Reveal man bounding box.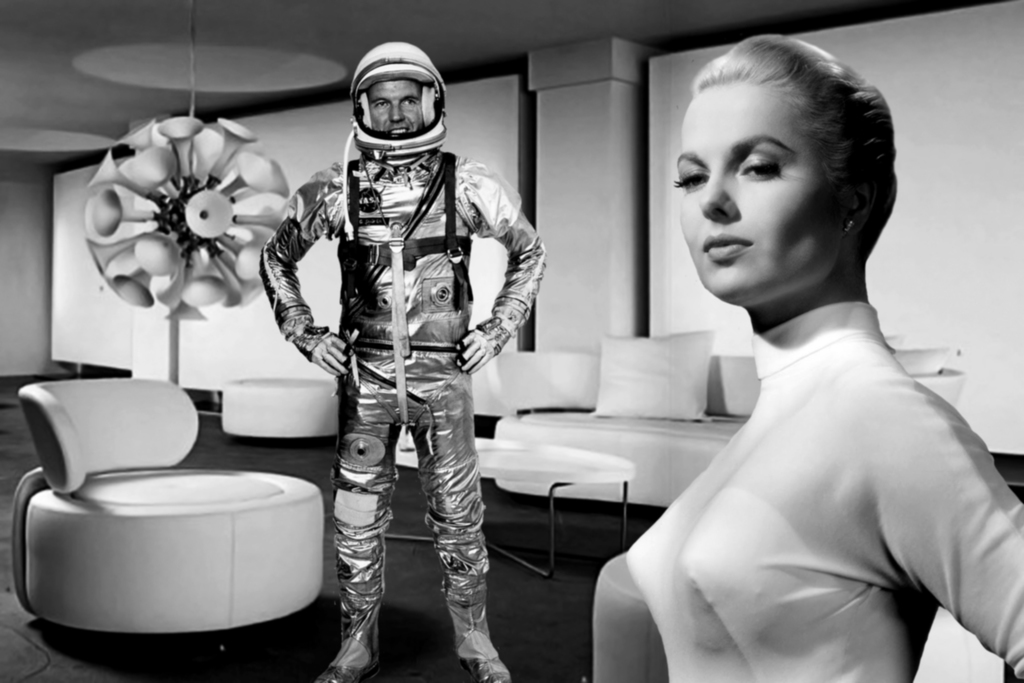
Revealed: x1=252, y1=65, x2=543, y2=641.
